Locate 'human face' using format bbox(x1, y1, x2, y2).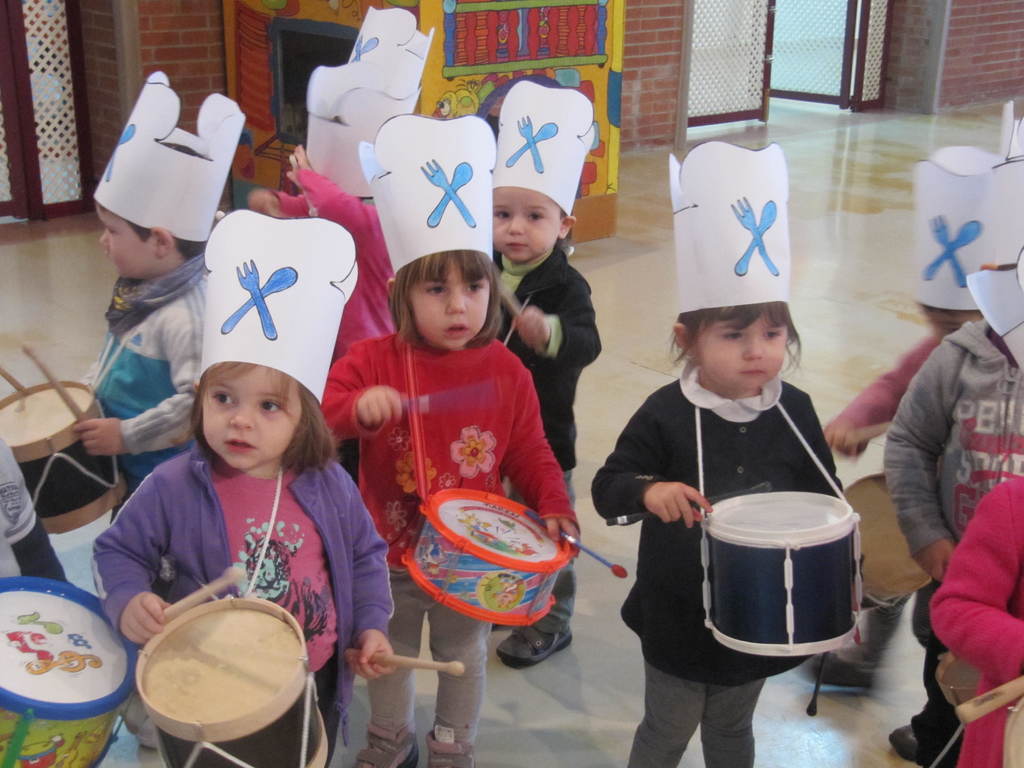
bbox(703, 310, 797, 403).
